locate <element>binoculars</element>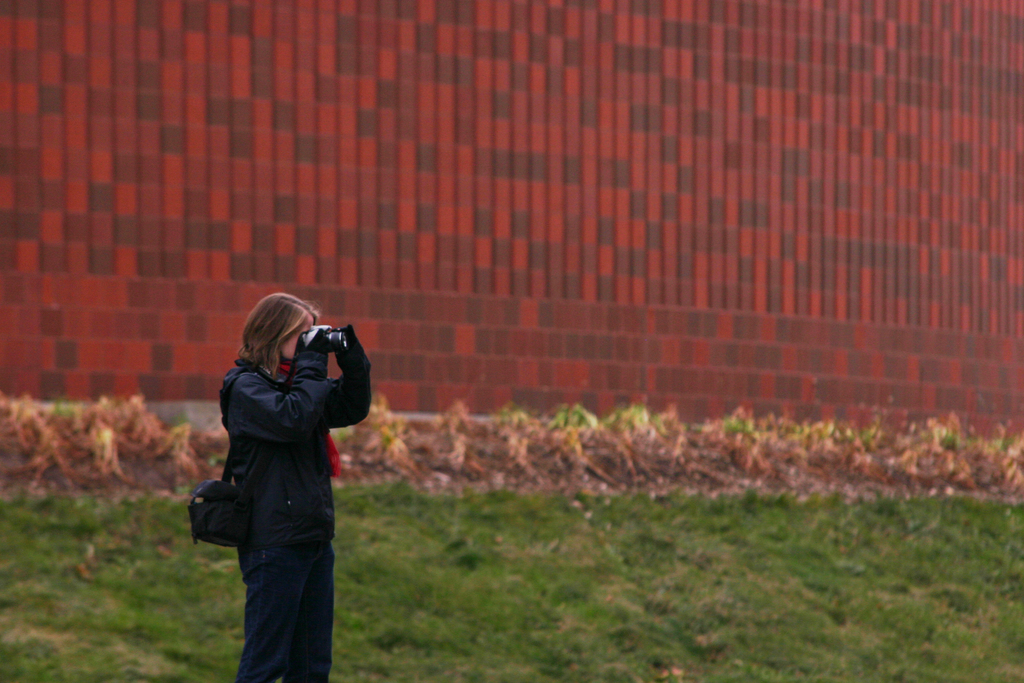
<bbox>301, 325, 351, 353</bbox>
